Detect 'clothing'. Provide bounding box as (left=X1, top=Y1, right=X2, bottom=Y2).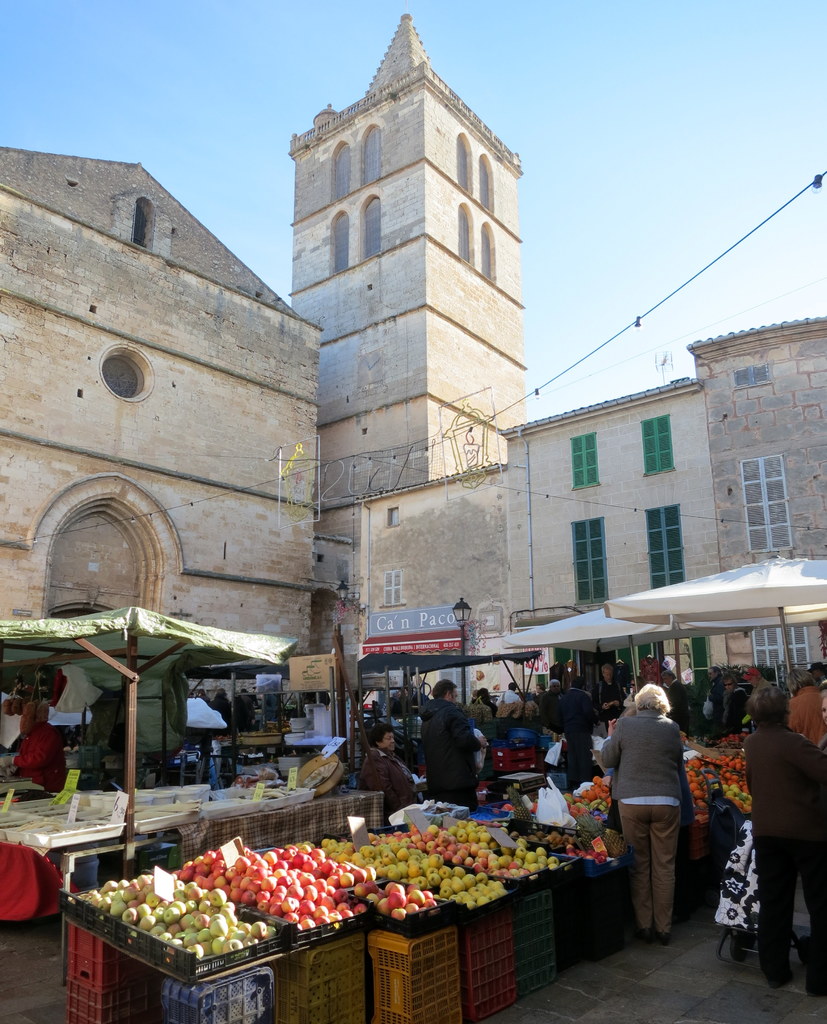
(left=750, top=724, right=826, bottom=1007).
